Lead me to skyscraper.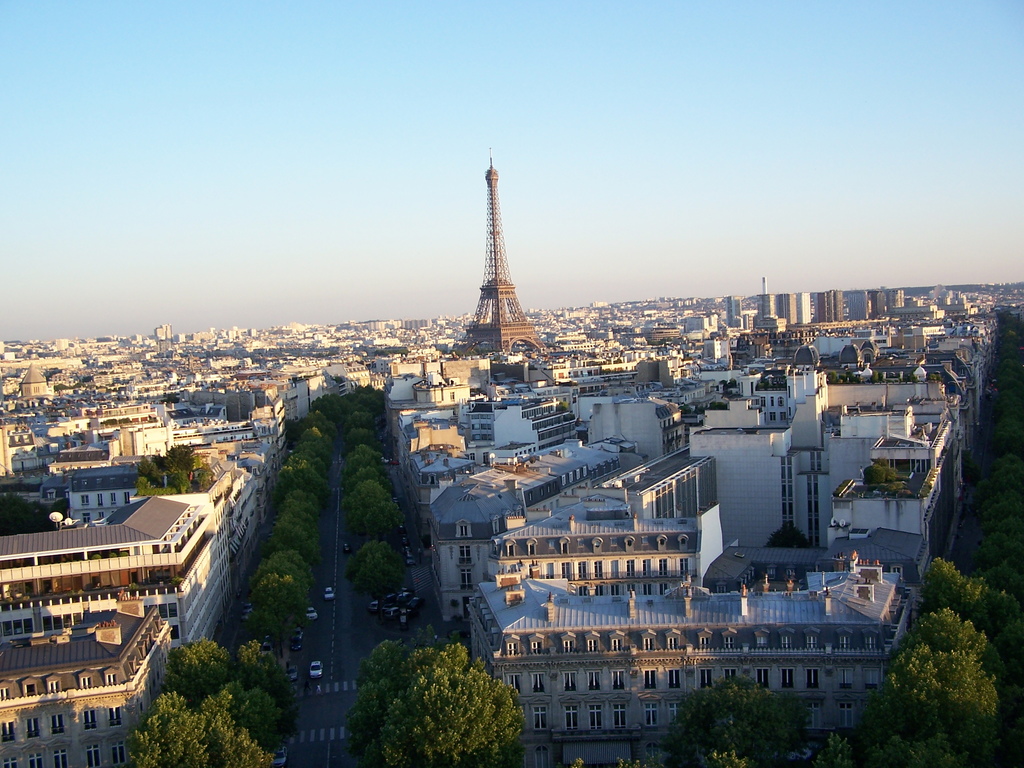
Lead to l=873, t=288, r=889, b=323.
